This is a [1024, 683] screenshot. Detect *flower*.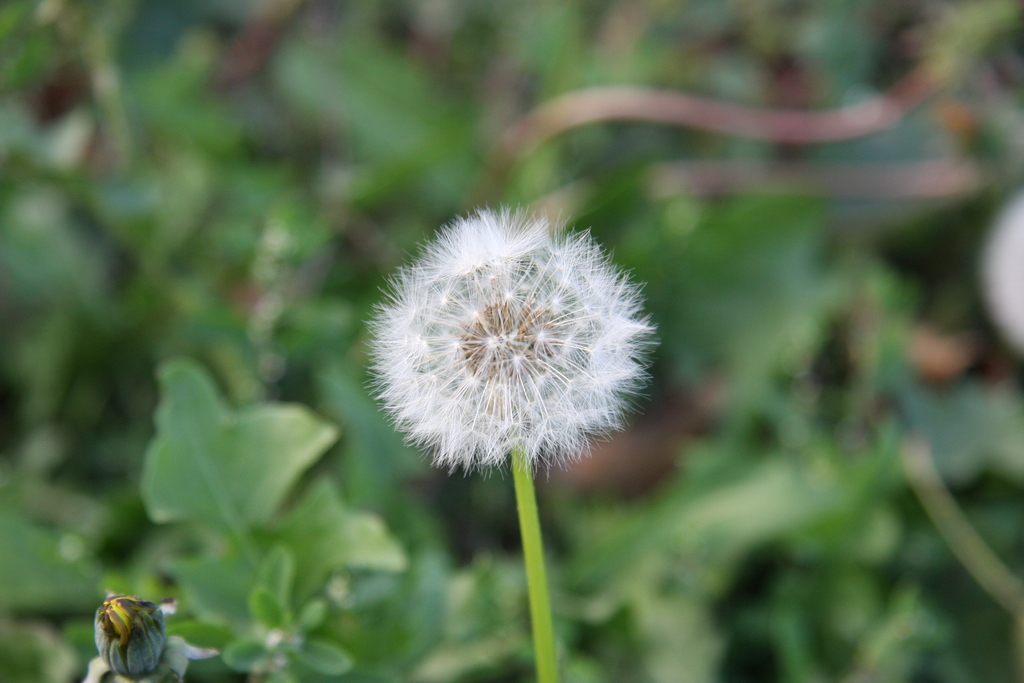
<box>356,185,669,507</box>.
